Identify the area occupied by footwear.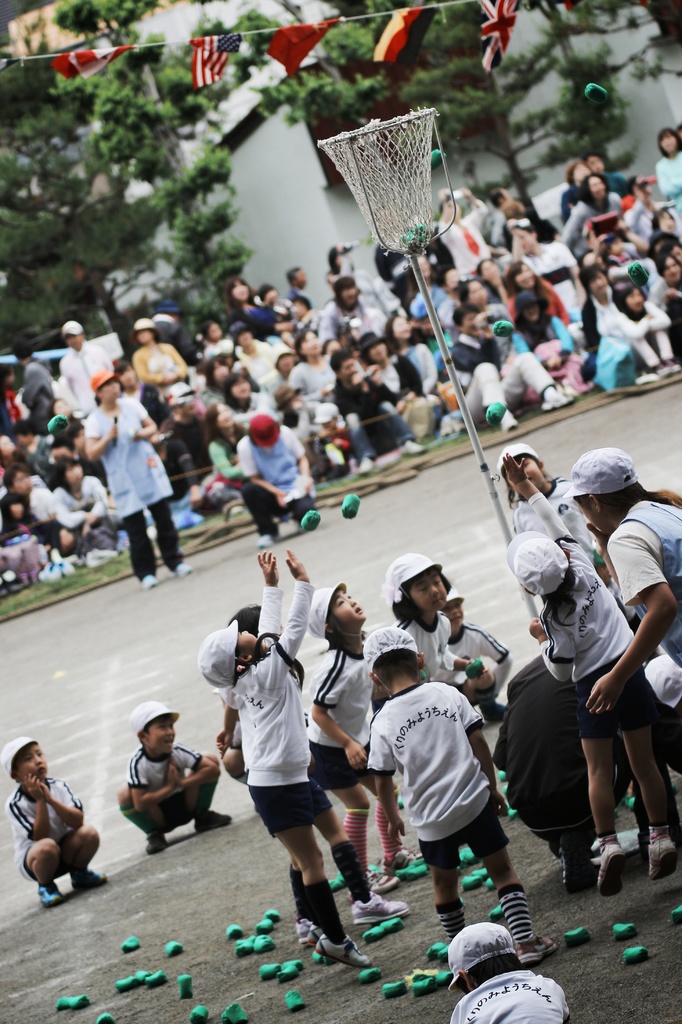
Area: bbox(351, 891, 412, 927).
